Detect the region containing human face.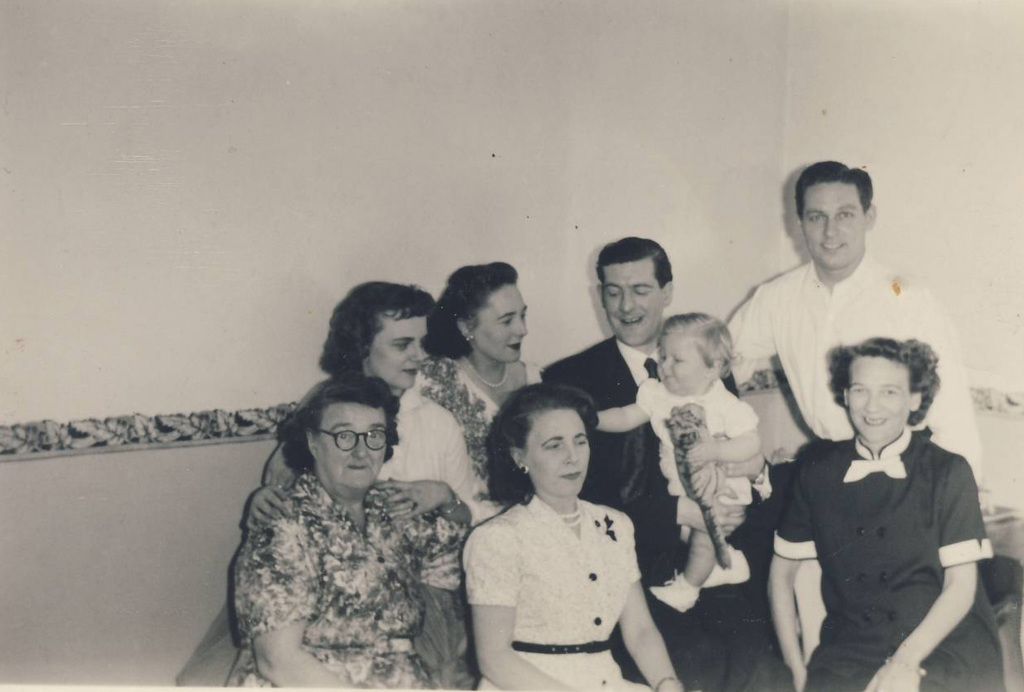
<box>469,281,526,364</box>.
